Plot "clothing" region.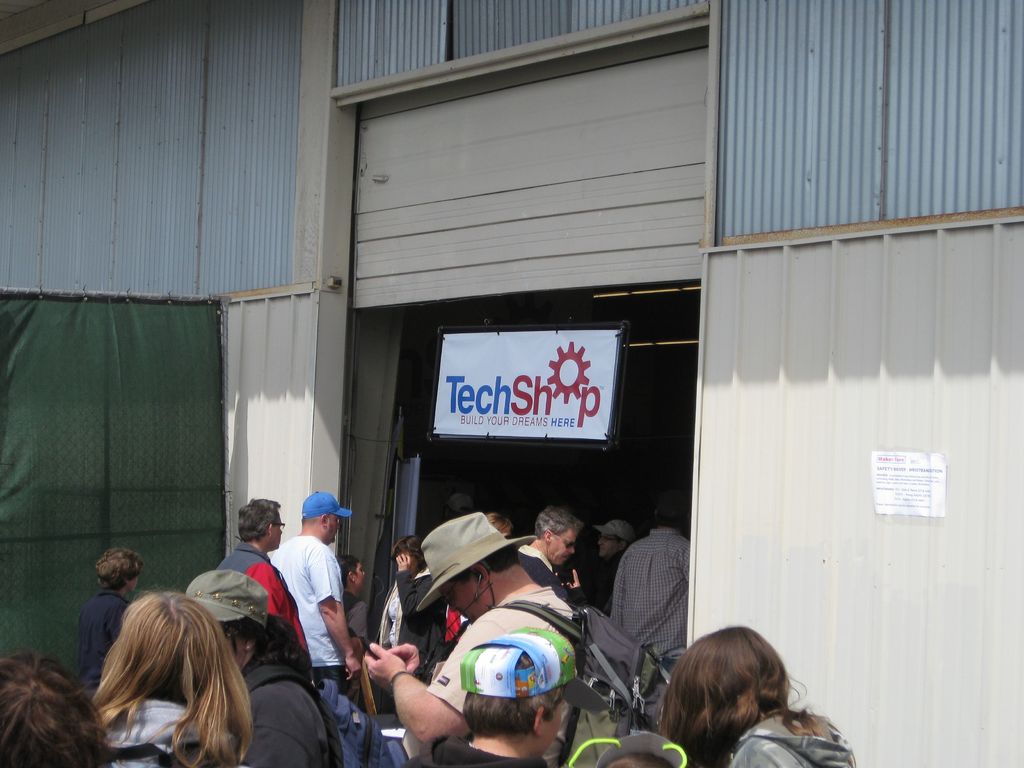
Plotted at (left=429, top=589, right=589, bottom=742).
